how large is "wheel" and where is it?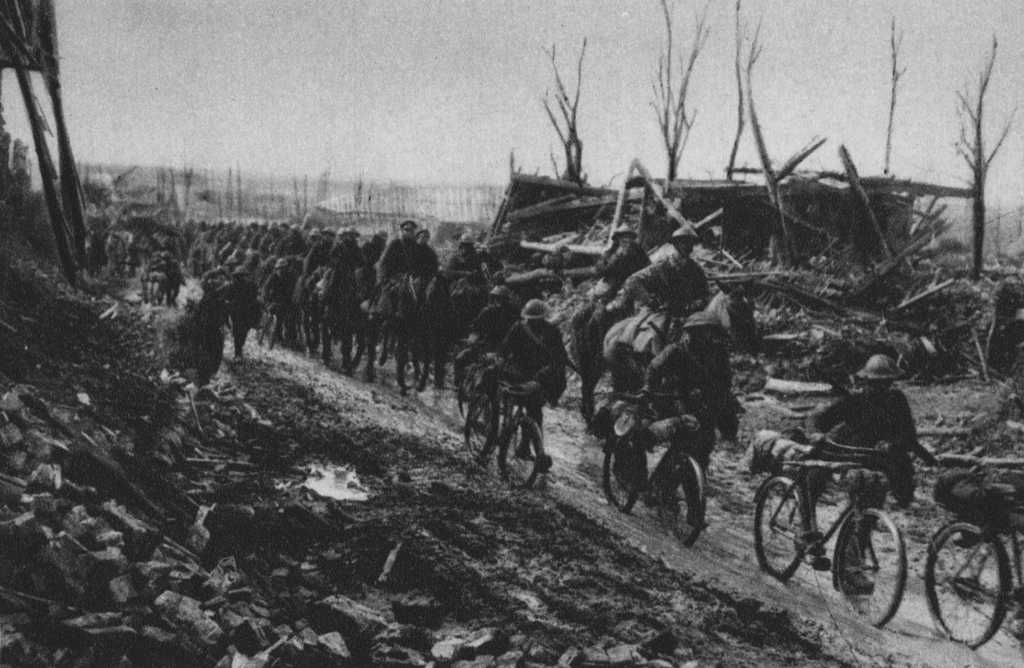
Bounding box: (266,315,280,347).
